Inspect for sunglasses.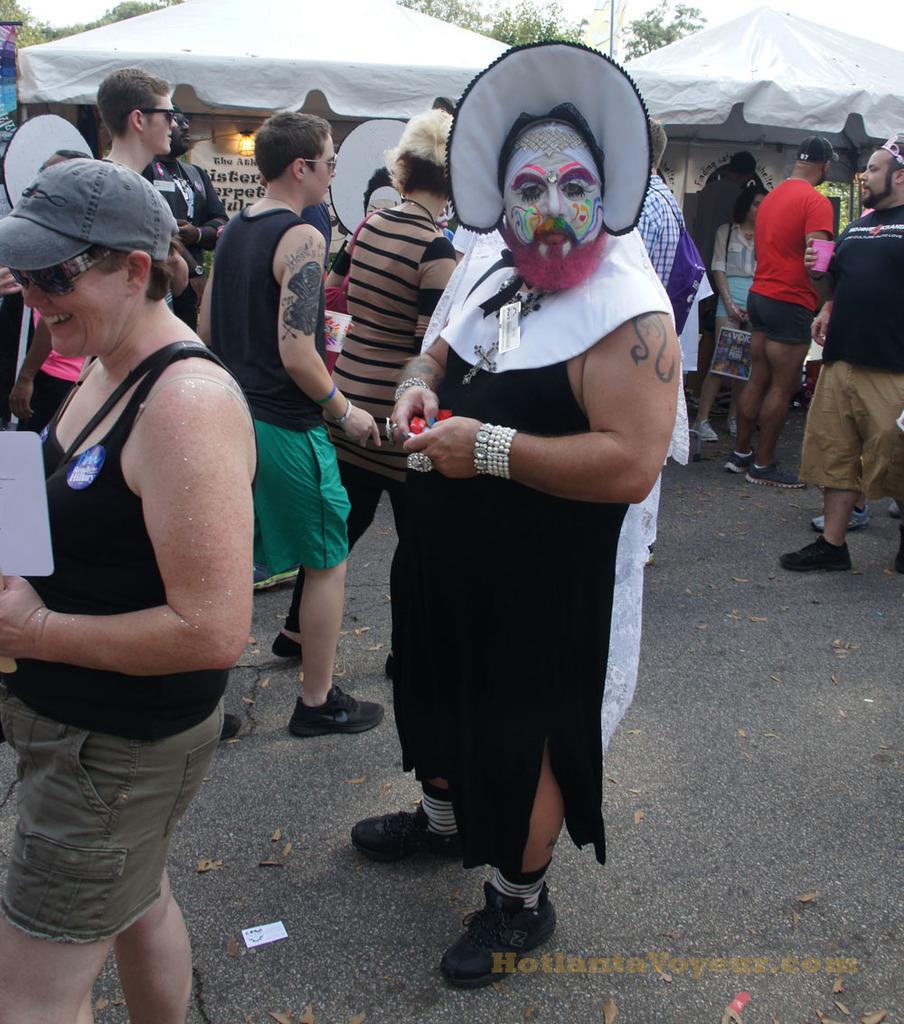
Inspection: (left=137, top=89, right=185, bottom=131).
